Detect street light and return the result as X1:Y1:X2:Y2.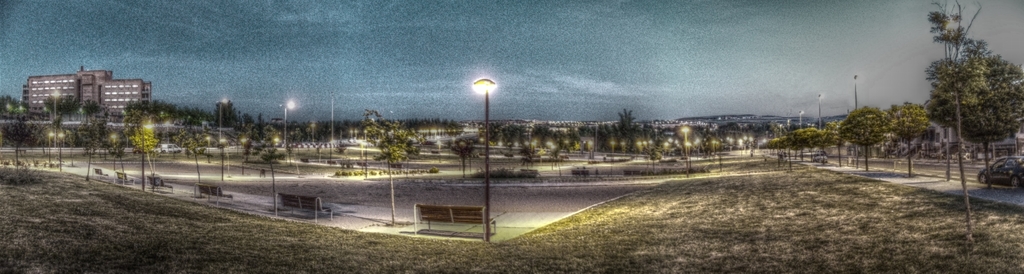
45:131:48:159.
